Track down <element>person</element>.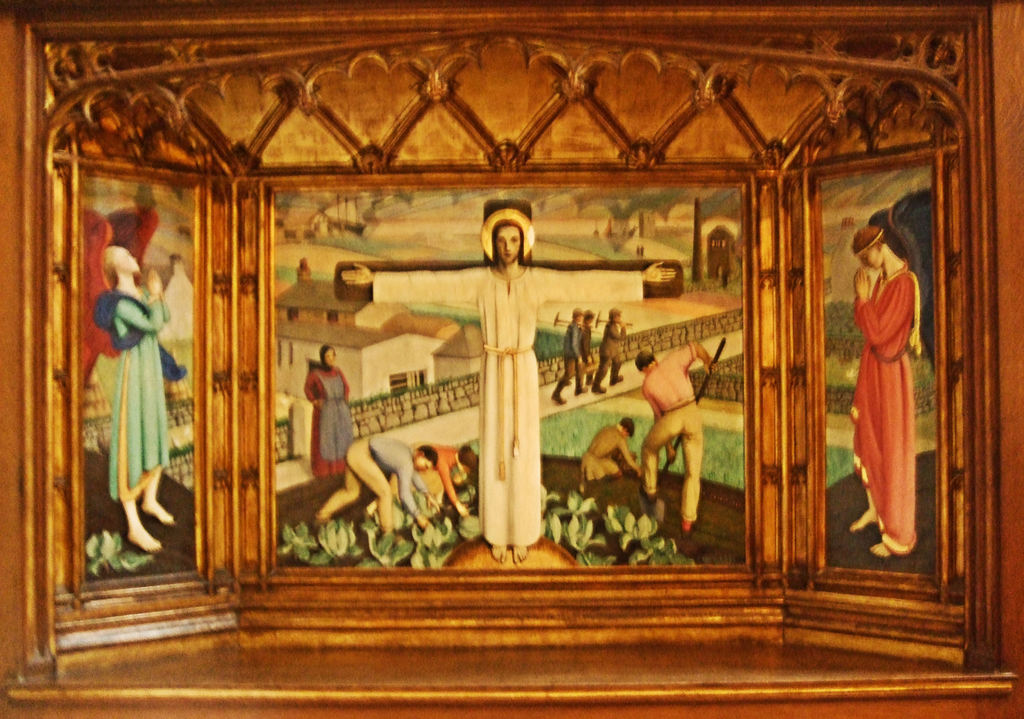
Tracked to <region>329, 418, 460, 566</region>.
